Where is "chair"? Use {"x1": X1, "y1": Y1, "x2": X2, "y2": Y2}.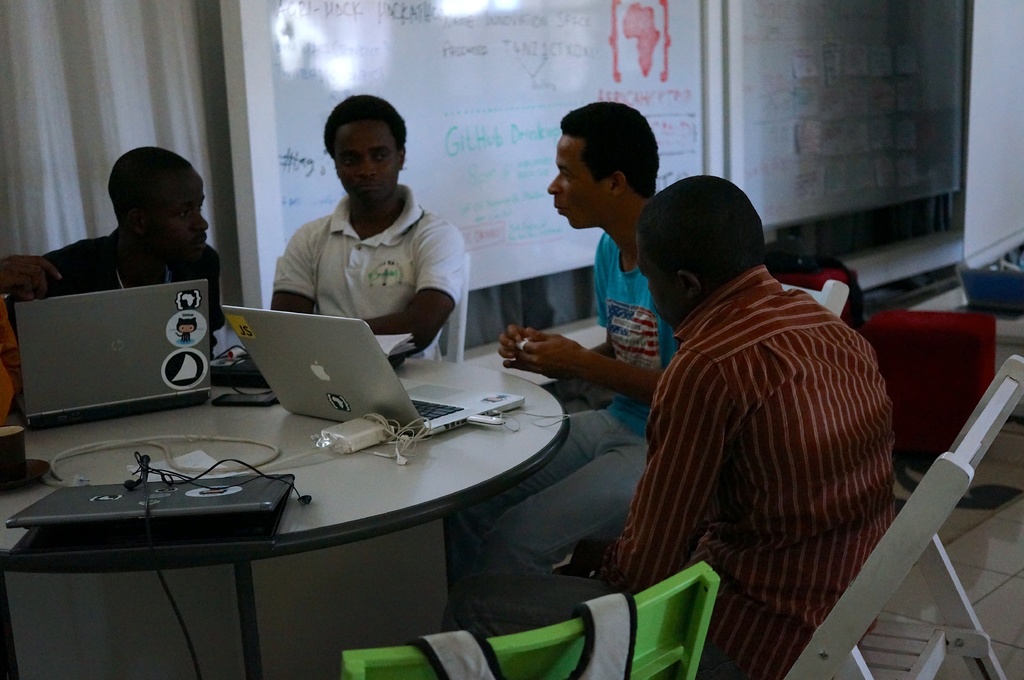
{"x1": 569, "y1": 276, "x2": 850, "y2": 577}.
